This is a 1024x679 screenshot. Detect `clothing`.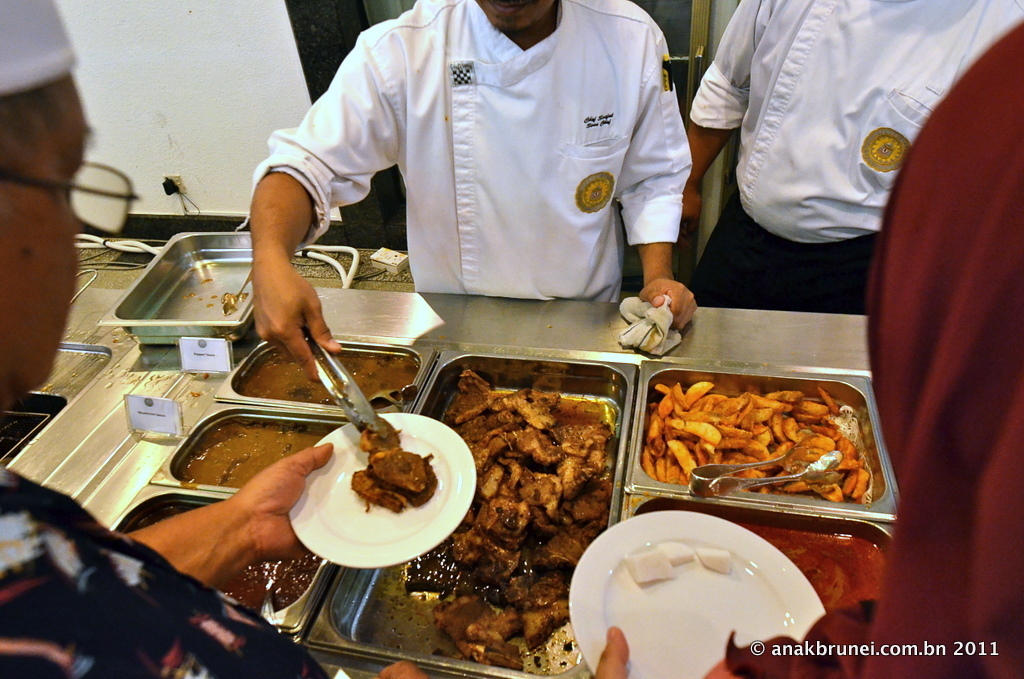
select_region(0, 466, 332, 678).
